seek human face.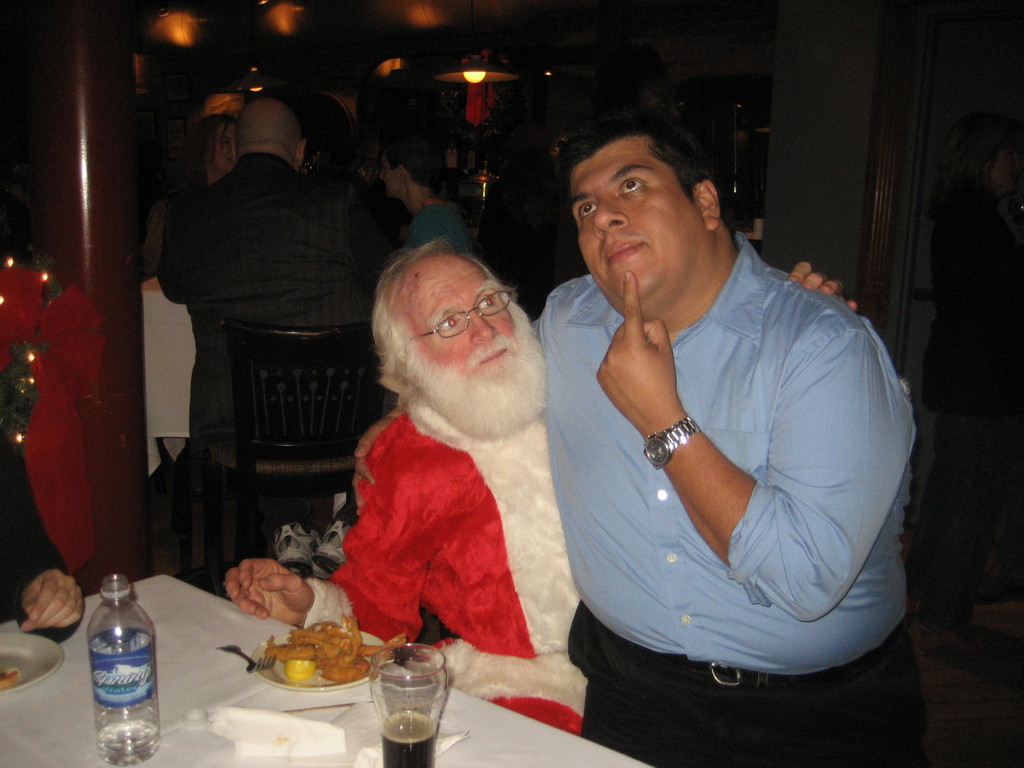
x1=387 y1=253 x2=549 y2=425.
